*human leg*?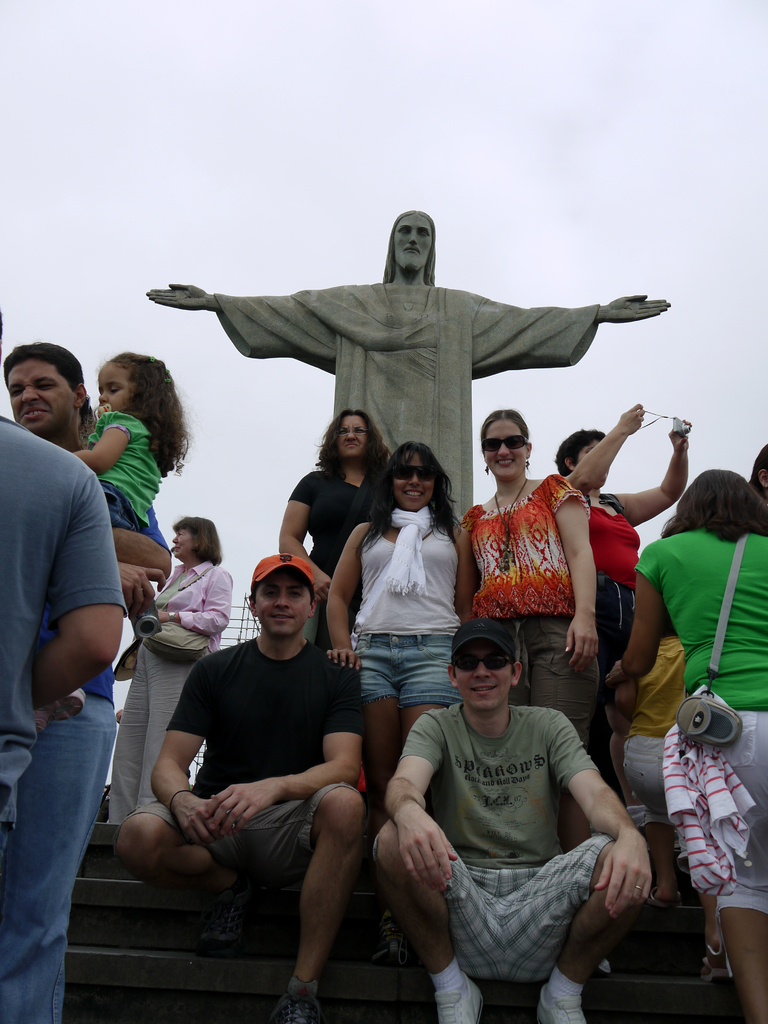
[left=625, top=733, right=668, bottom=908]
